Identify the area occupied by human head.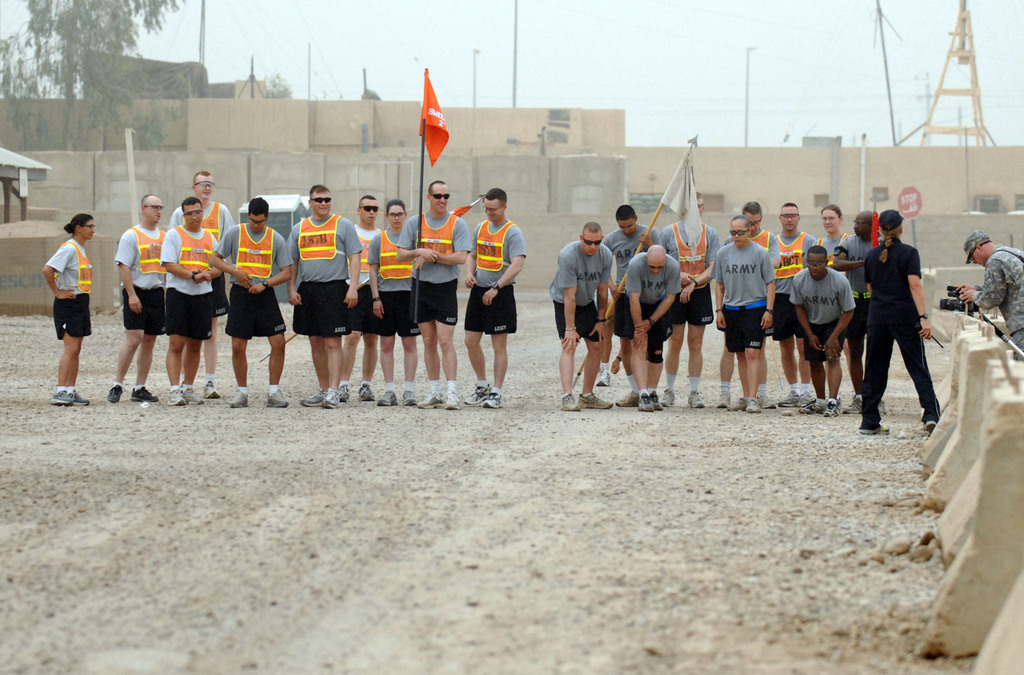
Area: [left=358, top=193, right=377, bottom=222].
